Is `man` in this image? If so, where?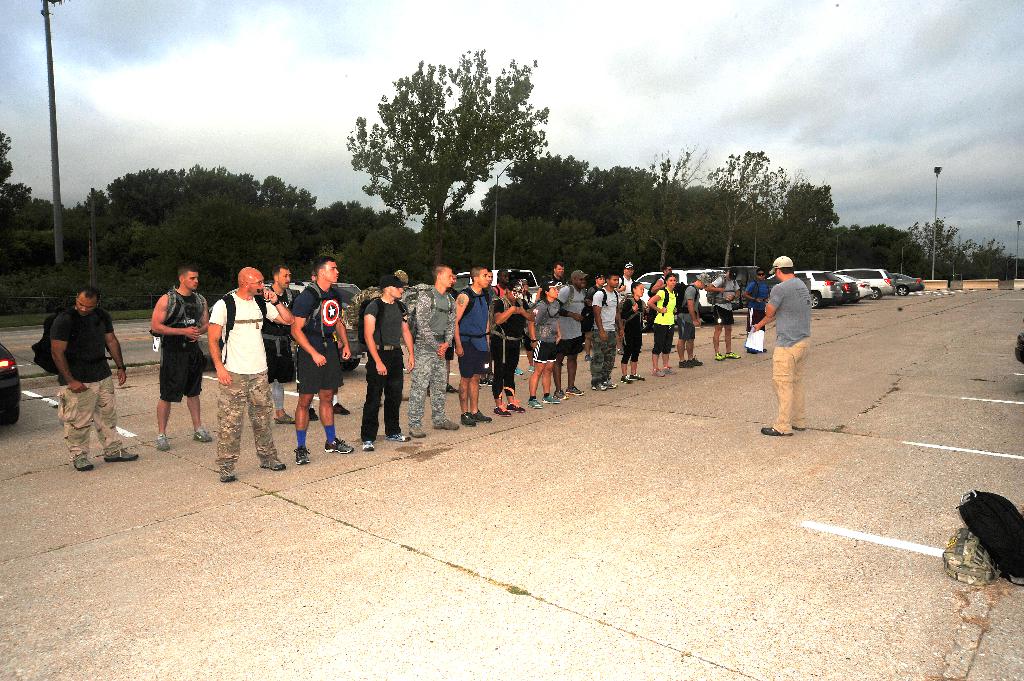
Yes, at <bbox>589, 273, 616, 389</bbox>.
